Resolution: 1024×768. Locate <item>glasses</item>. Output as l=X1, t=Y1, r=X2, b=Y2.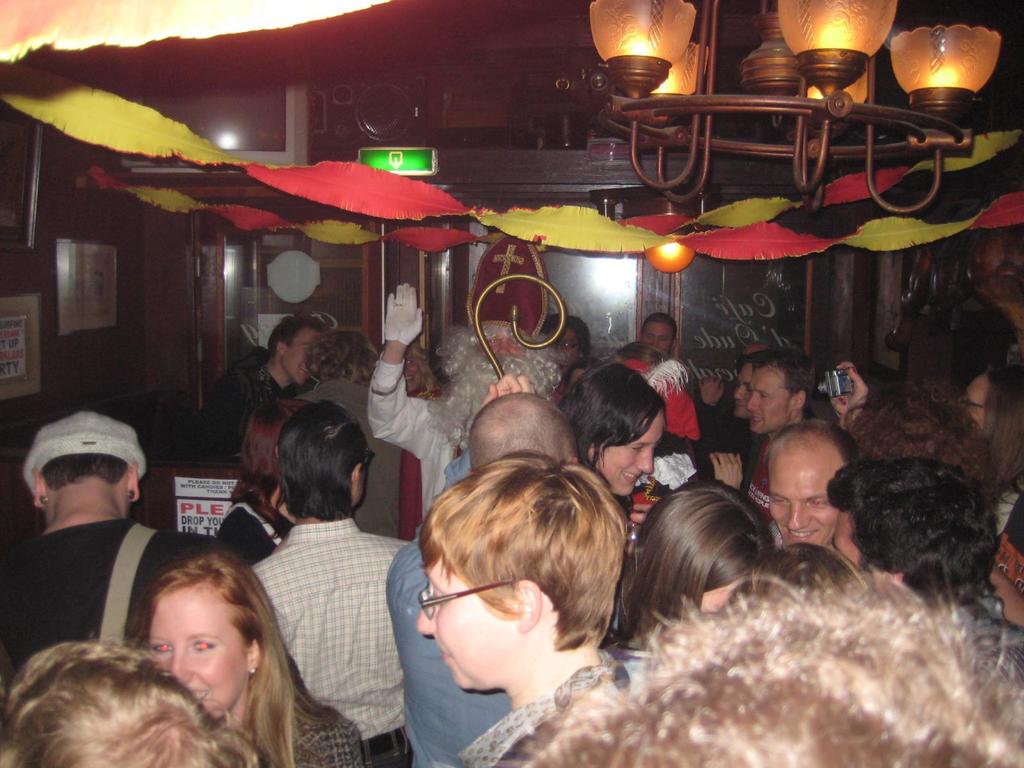
l=417, t=582, r=511, b=621.
